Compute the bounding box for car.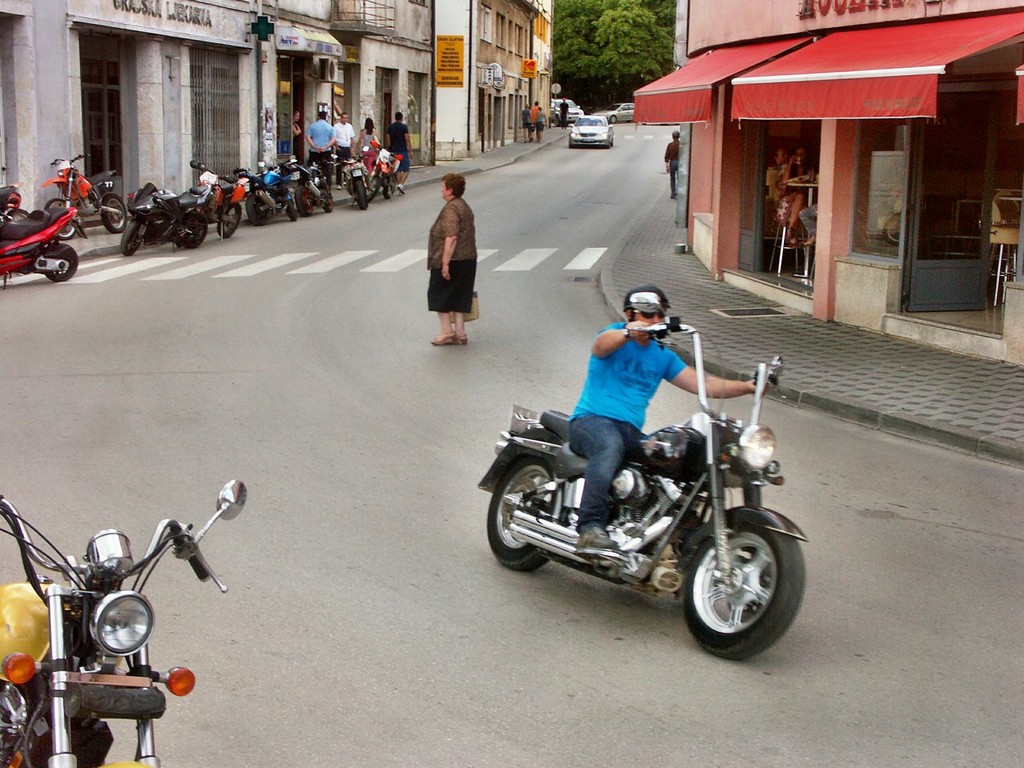
locate(551, 98, 582, 124).
